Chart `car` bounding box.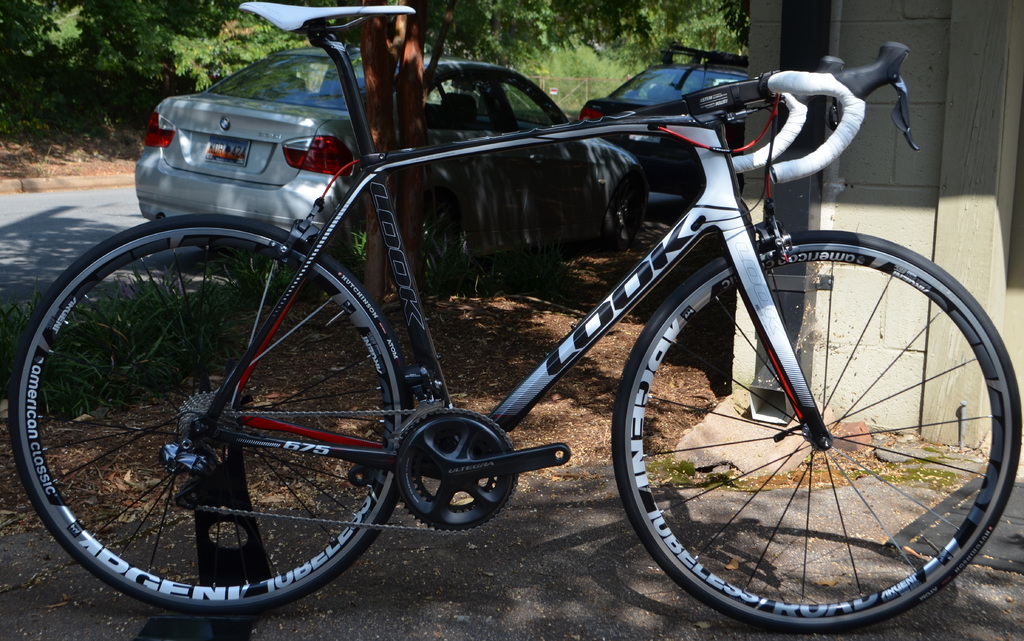
Charted: <bbox>583, 40, 753, 221</bbox>.
